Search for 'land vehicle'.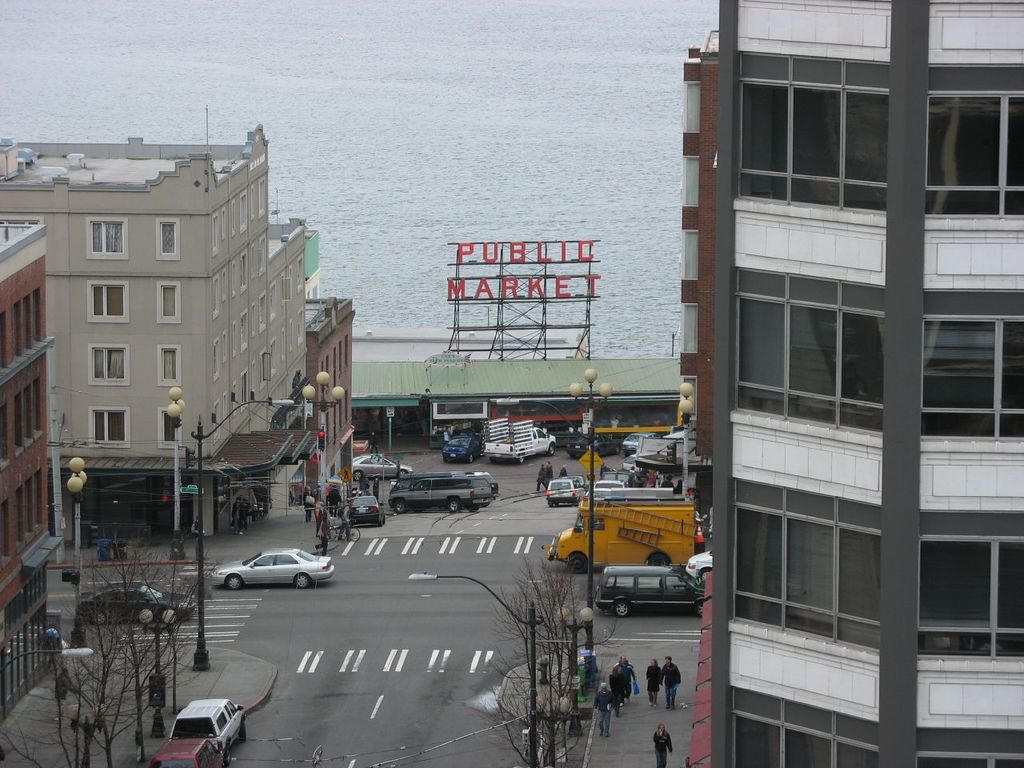
Found at select_region(565, 433, 621, 463).
